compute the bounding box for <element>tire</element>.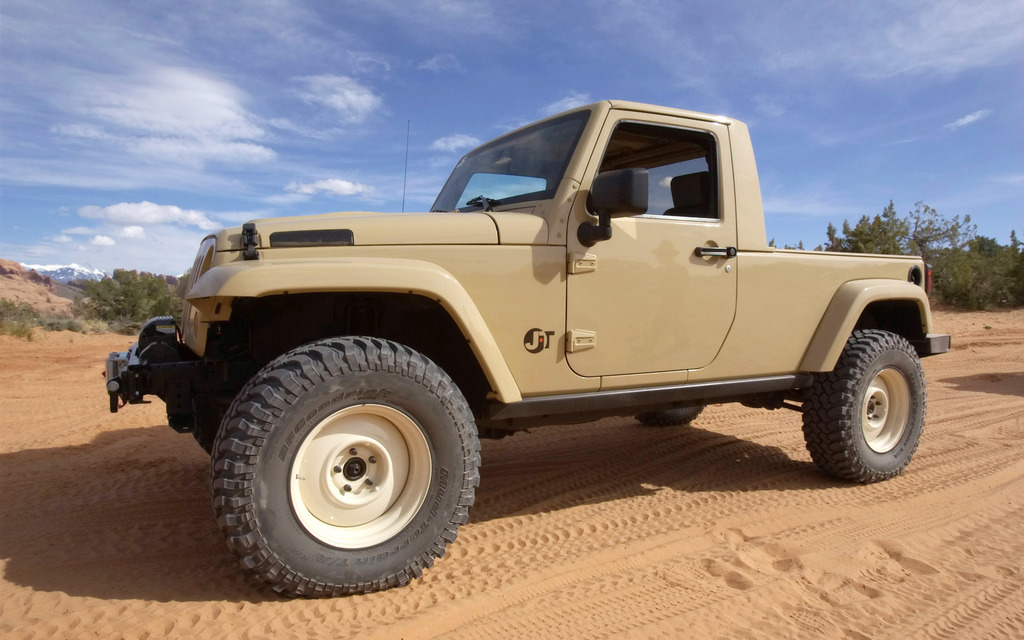
799:327:929:482.
